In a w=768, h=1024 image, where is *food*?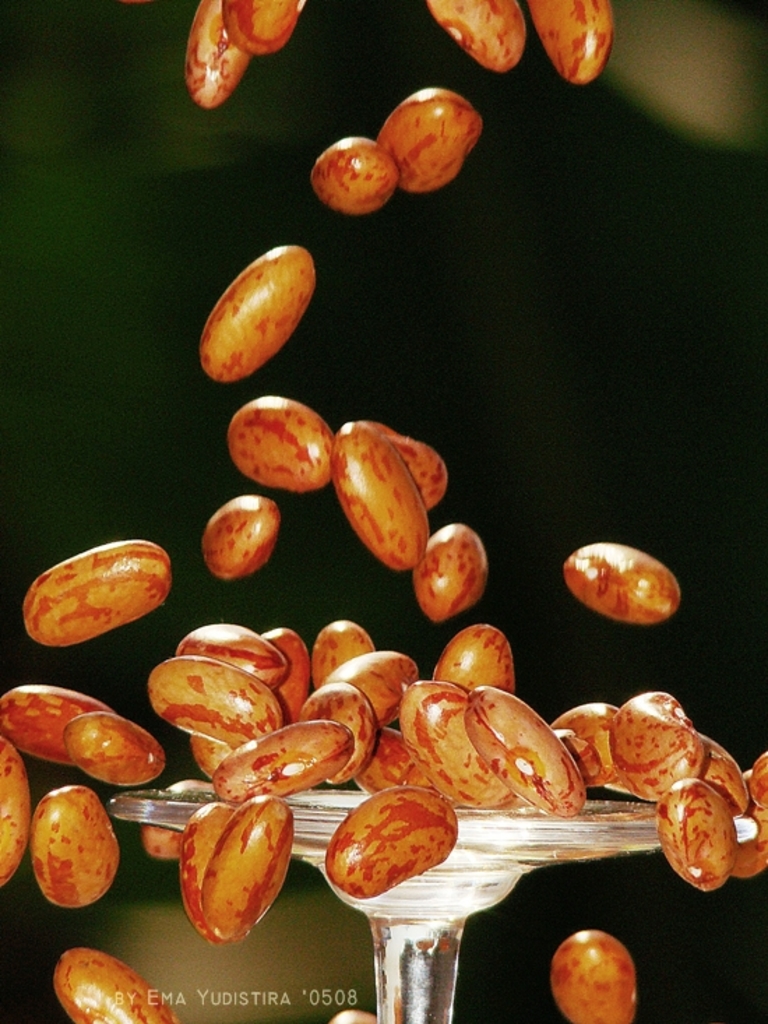
pyautogui.locateOnScreen(22, 532, 172, 651).
